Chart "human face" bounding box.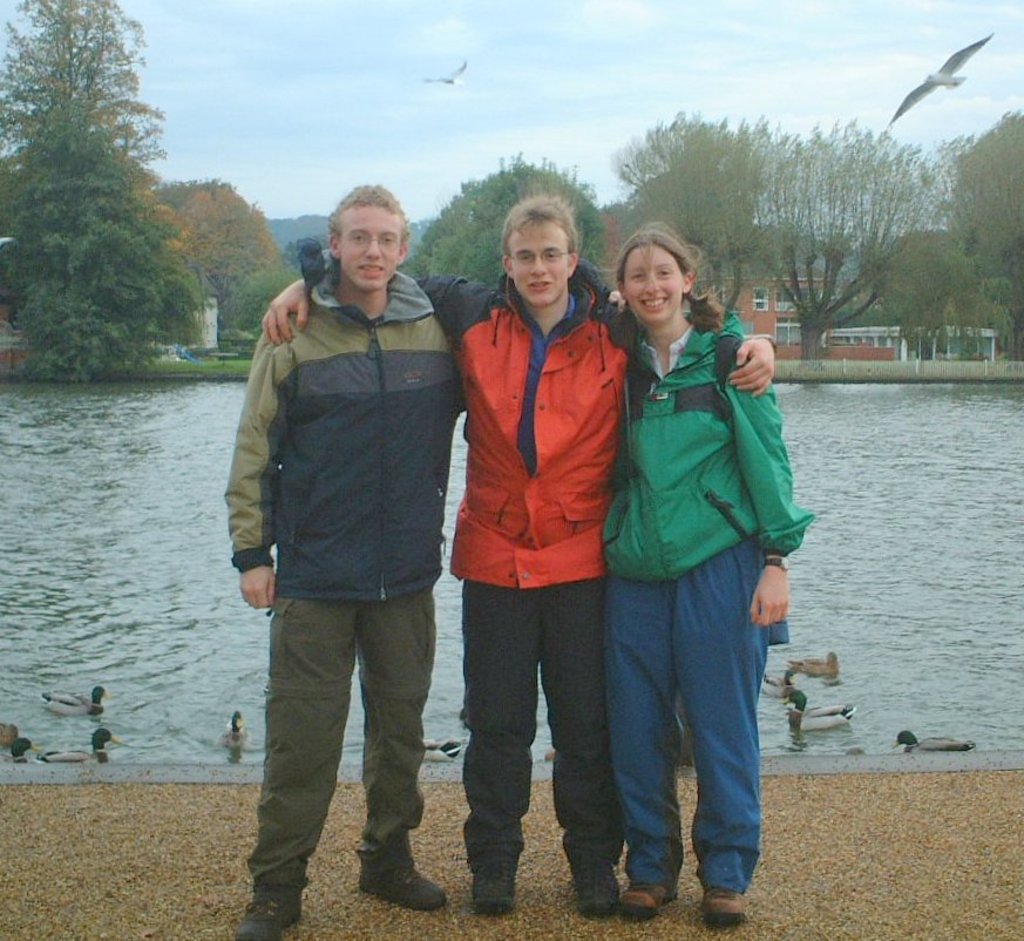
Charted: 513, 214, 571, 306.
